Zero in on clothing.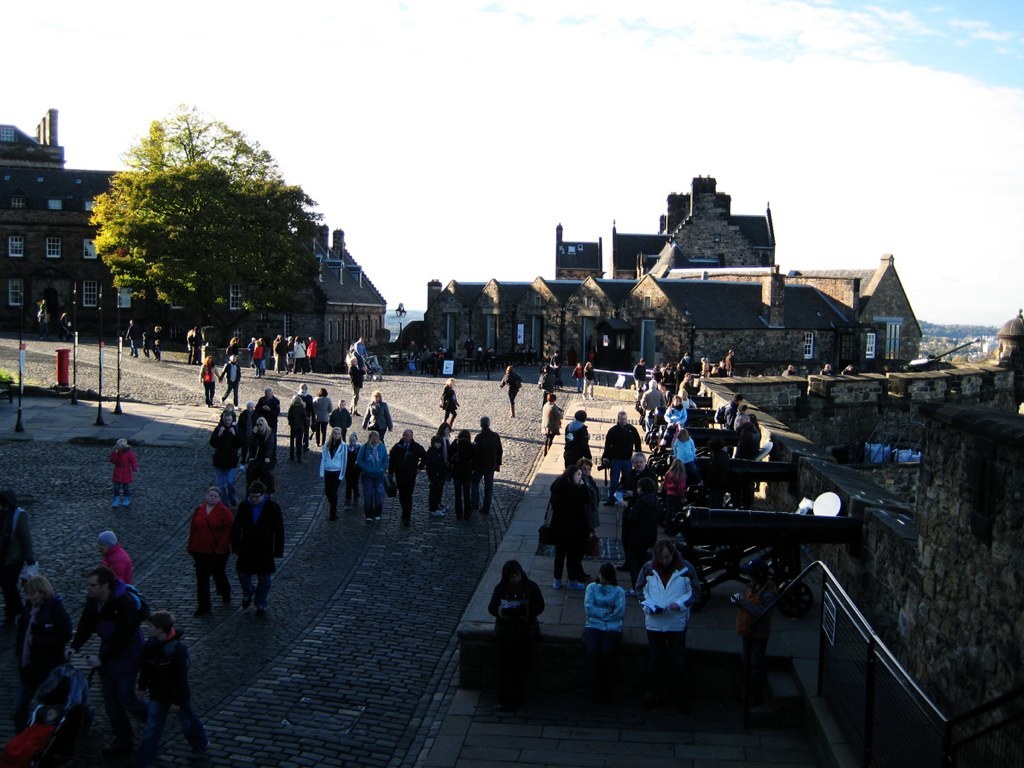
Zeroed in: <box>222,360,239,403</box>.
